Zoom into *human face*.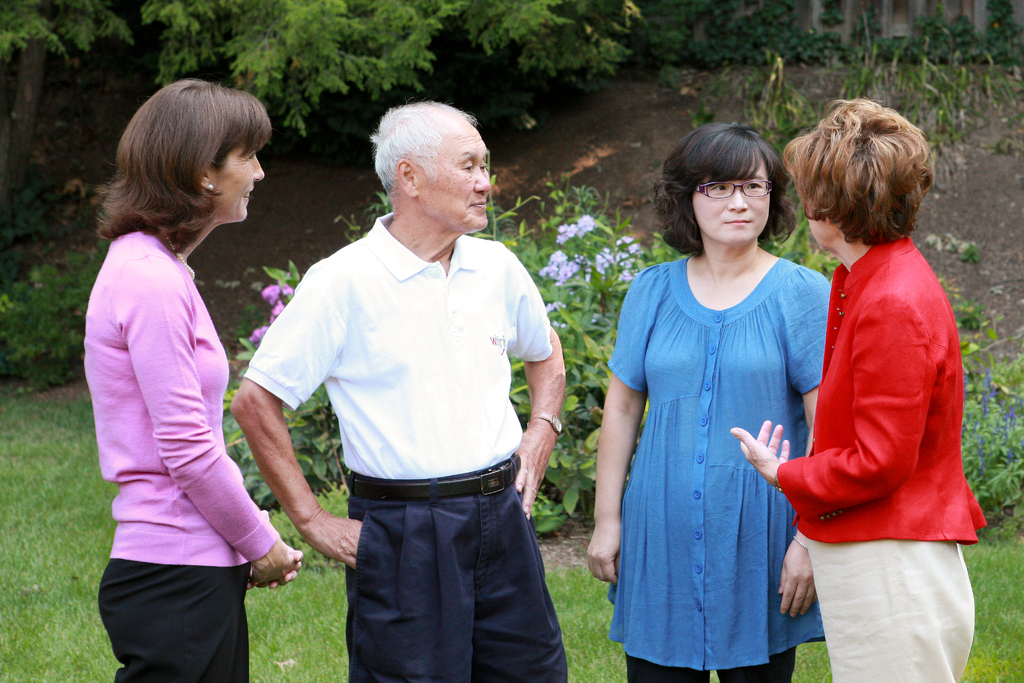
Zoom target: locate(692, 163, 771, 245).
